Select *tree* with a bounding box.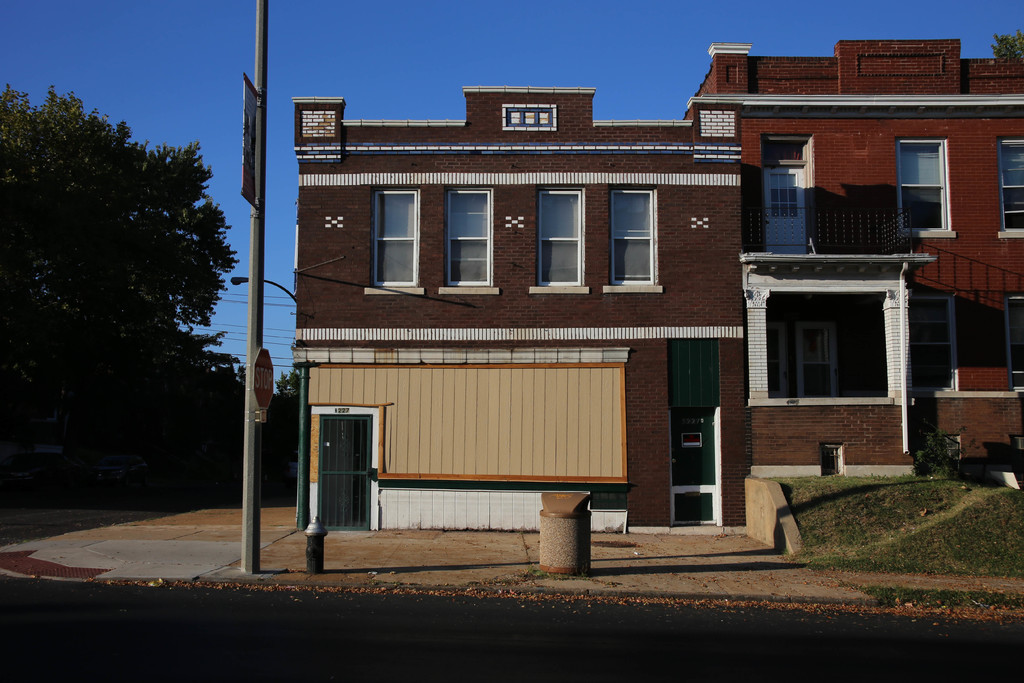
<box>9,88,285,523</box>.
